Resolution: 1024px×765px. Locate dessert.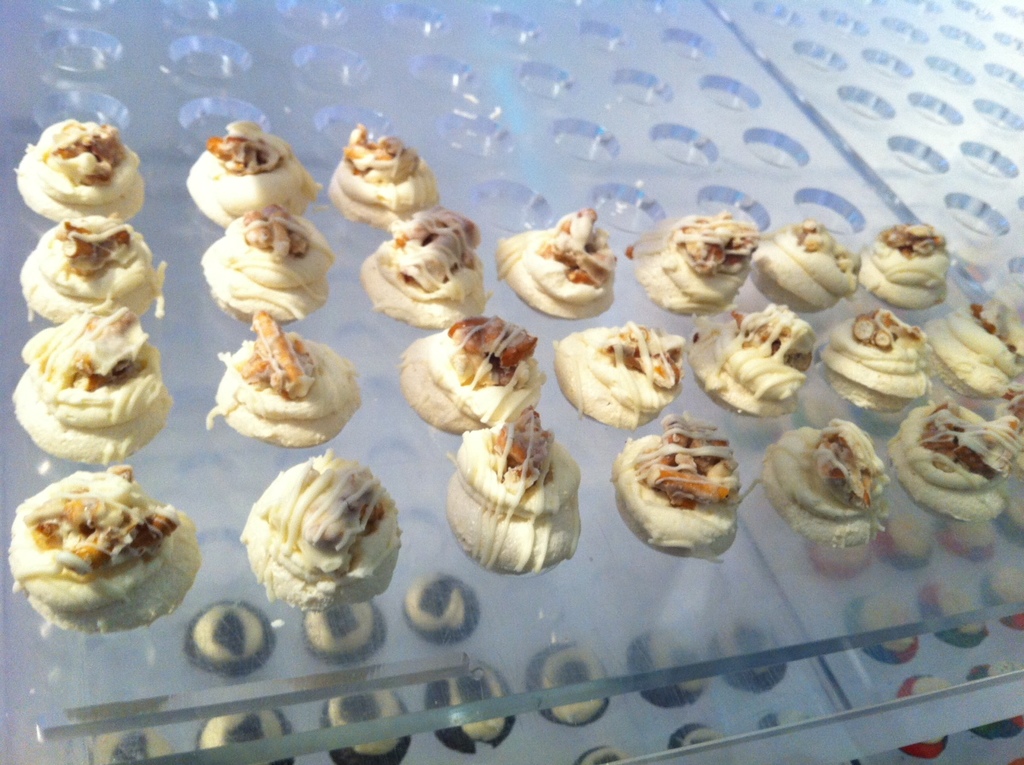
crop(401, 575, 469, 642).
